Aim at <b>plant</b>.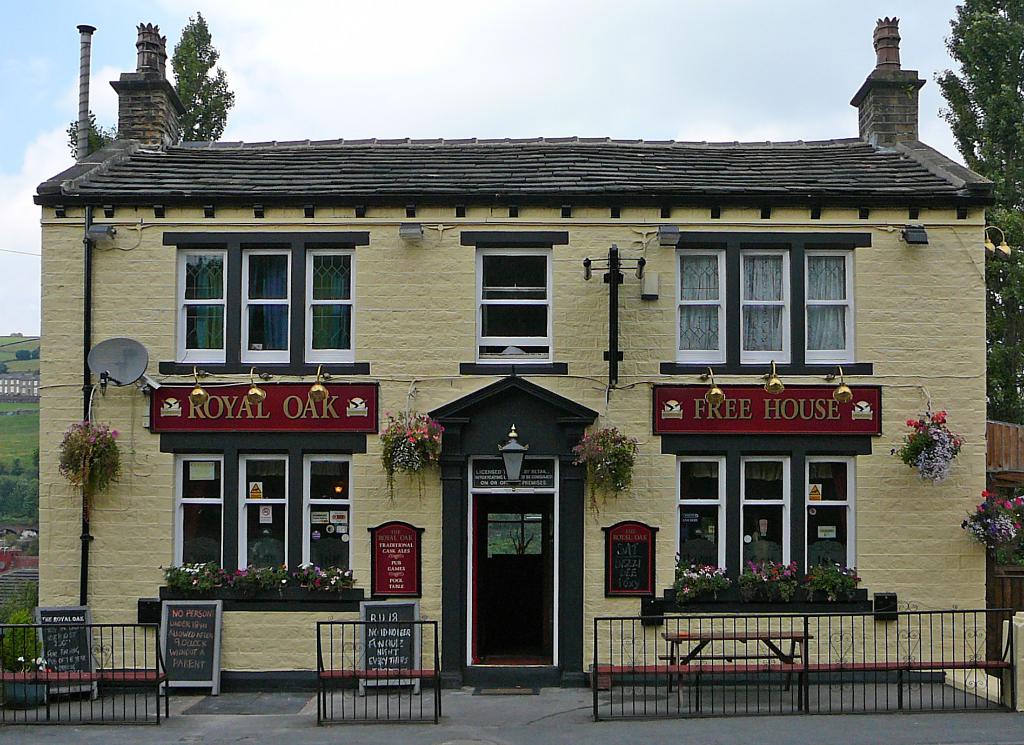
Aimed at [4, 460, 10, 475].
